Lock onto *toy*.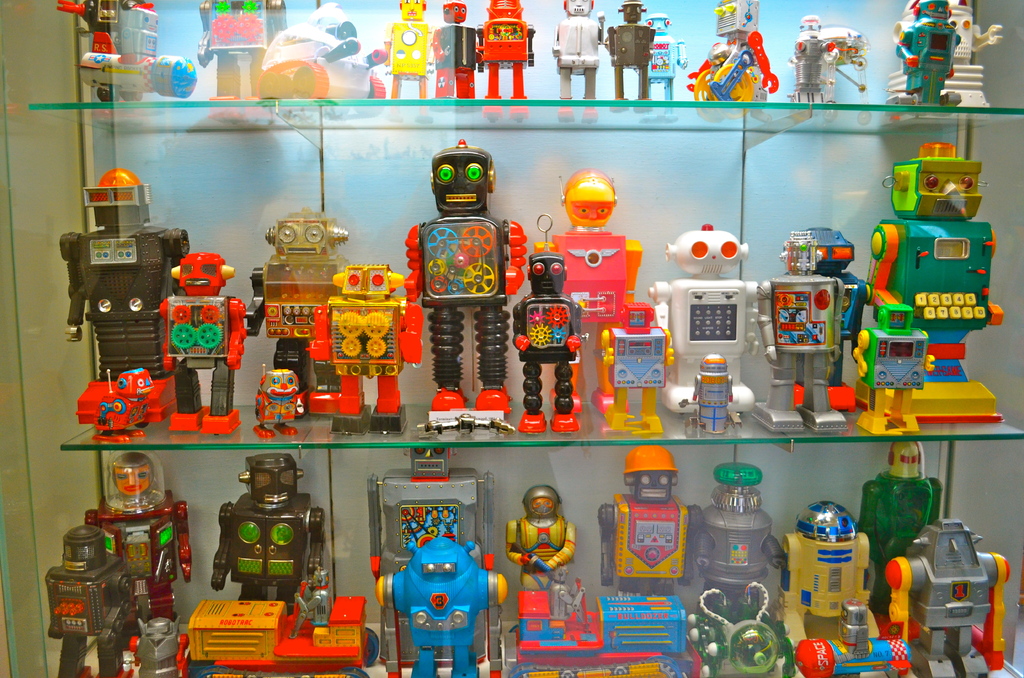
Locked: bbox(883, 517, 1012, 677).
